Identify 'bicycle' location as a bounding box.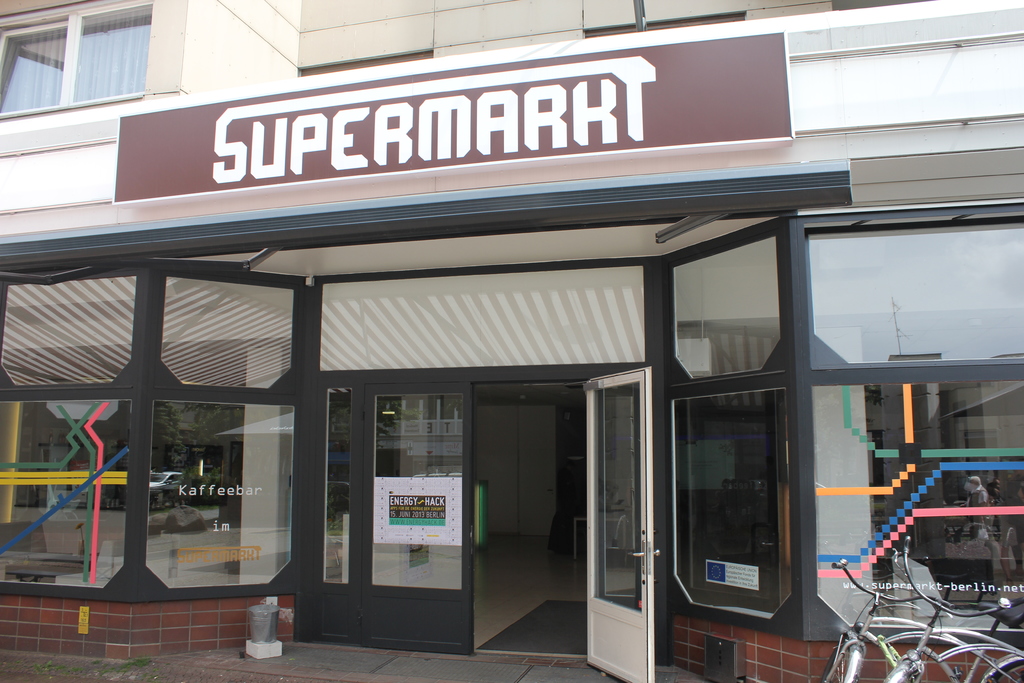
[880, 545, 1023, 682].
